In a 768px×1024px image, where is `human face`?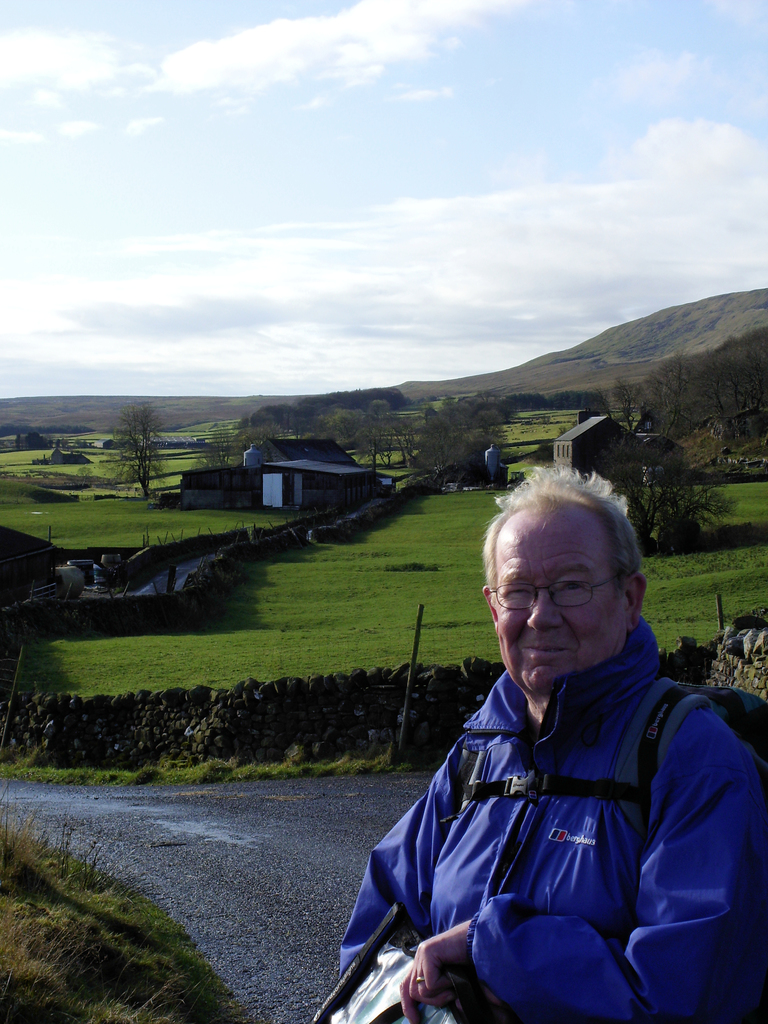
(x1=490, y1=497, x2=628, y2=698).
